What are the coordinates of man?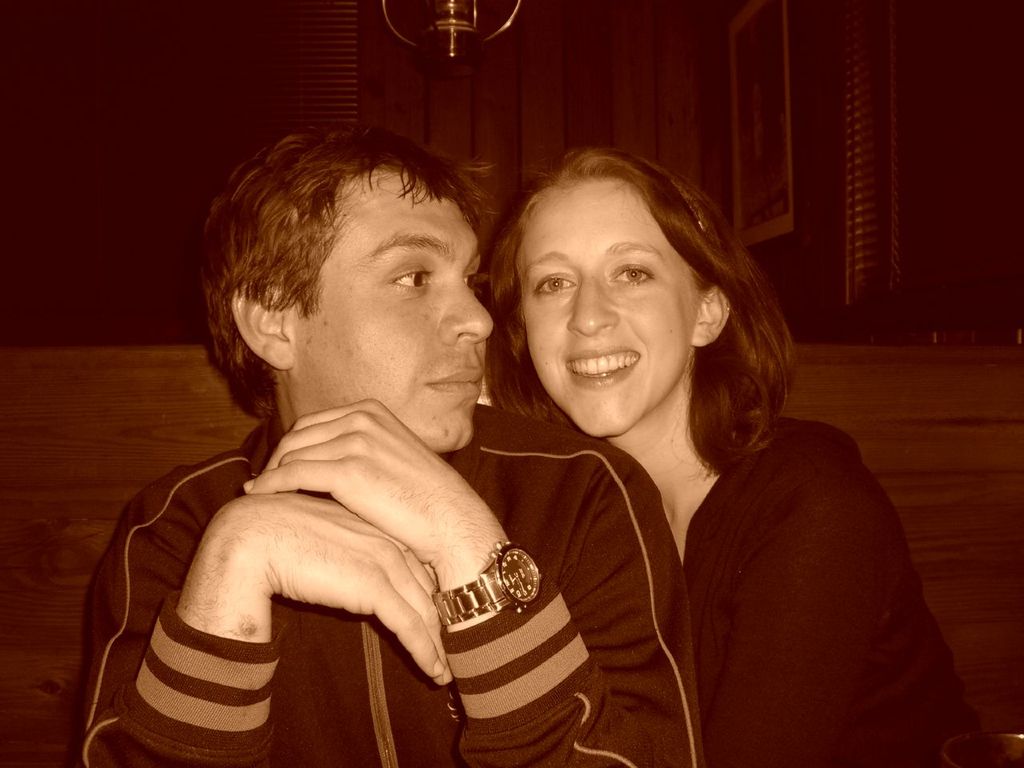
box(66, 113, 667, 761).
